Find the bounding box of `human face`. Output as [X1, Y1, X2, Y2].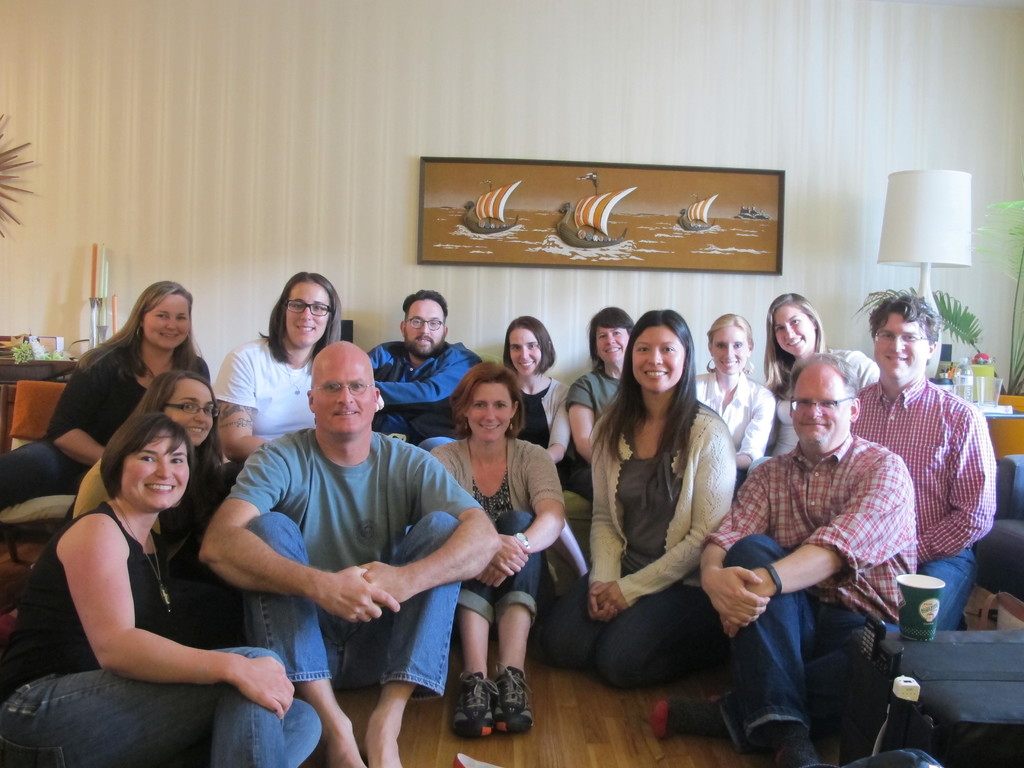
[468, 380, 514, 438].
